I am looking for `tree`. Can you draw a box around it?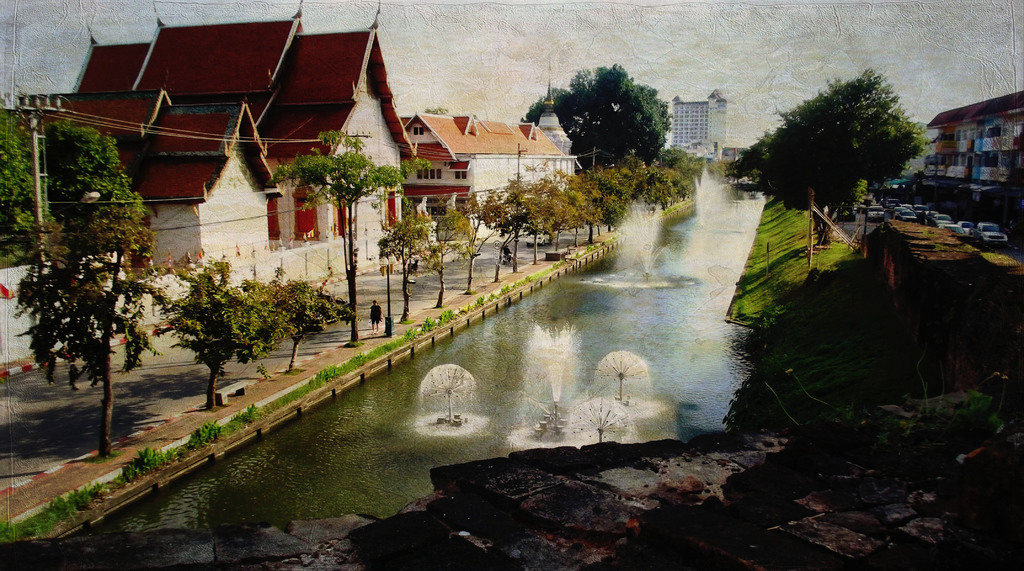
Sure, the bounding box is bbox=[275, 131, 429, 343].
